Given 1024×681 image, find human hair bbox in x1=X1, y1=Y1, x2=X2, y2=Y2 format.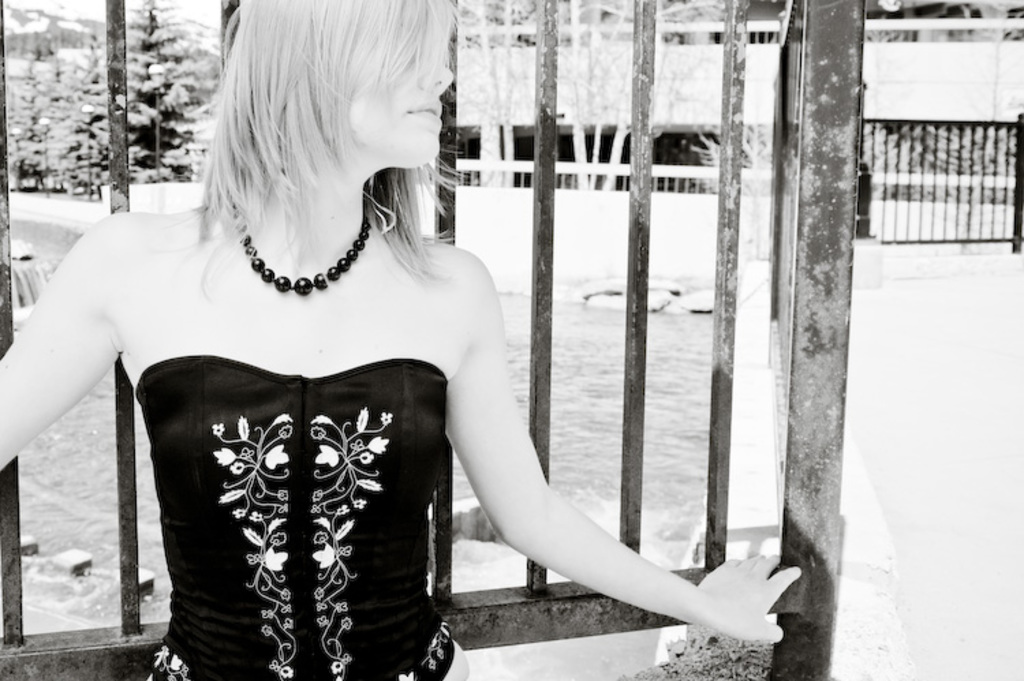
x1=169, y1=10, x2=445, y2=278.
